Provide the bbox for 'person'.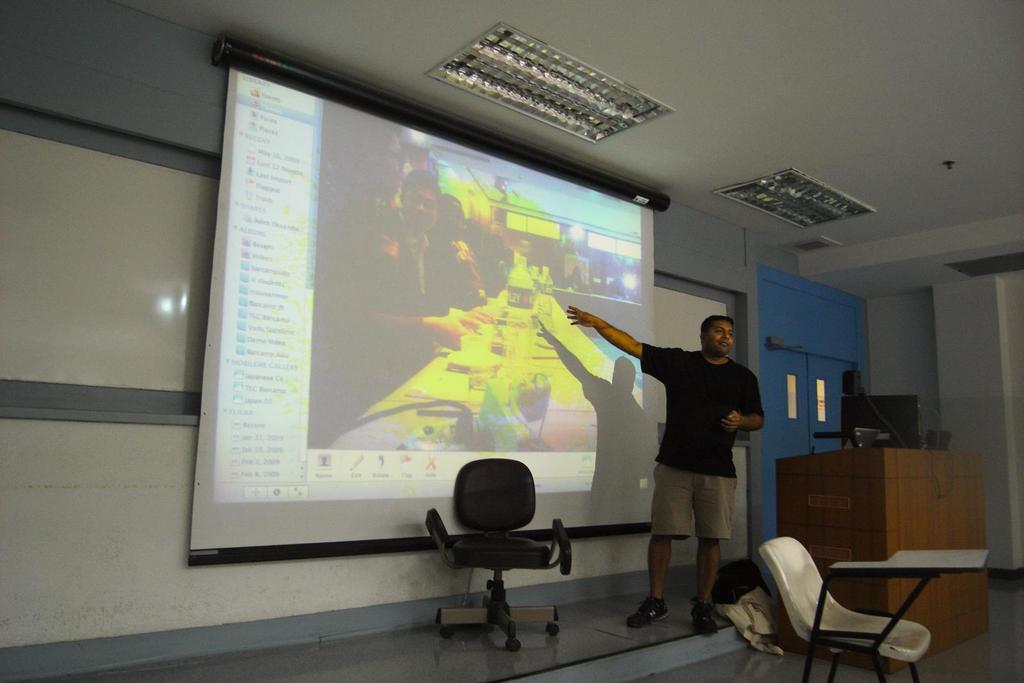
Rect(564, 310, 770, 636).
